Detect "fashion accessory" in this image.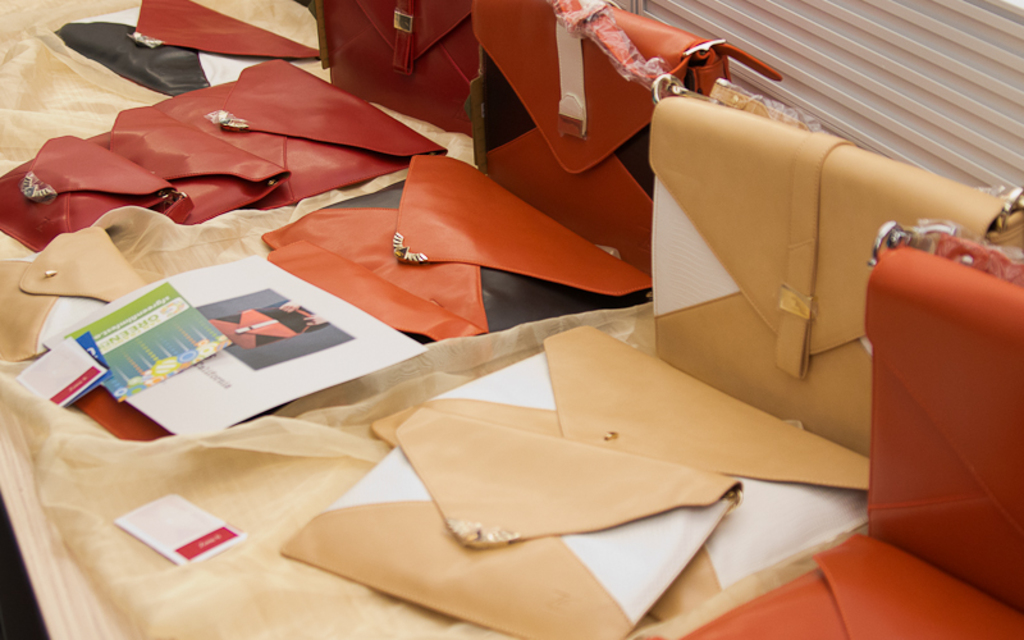
Detection: bbox(52, 0, 321, 100).
